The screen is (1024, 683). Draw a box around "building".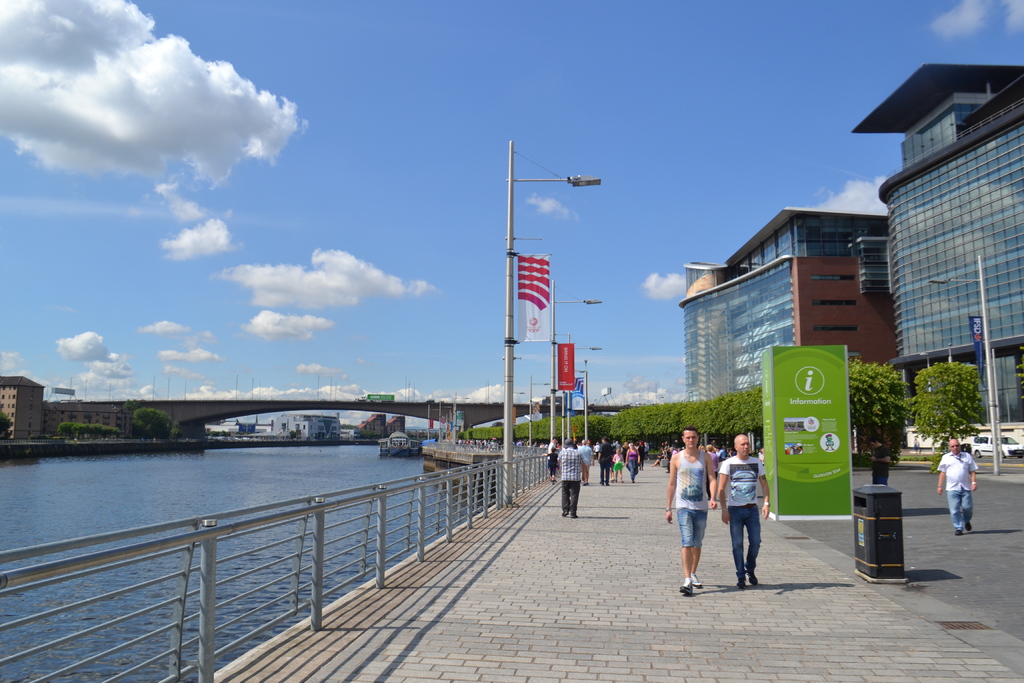
(271,411,342,441).
